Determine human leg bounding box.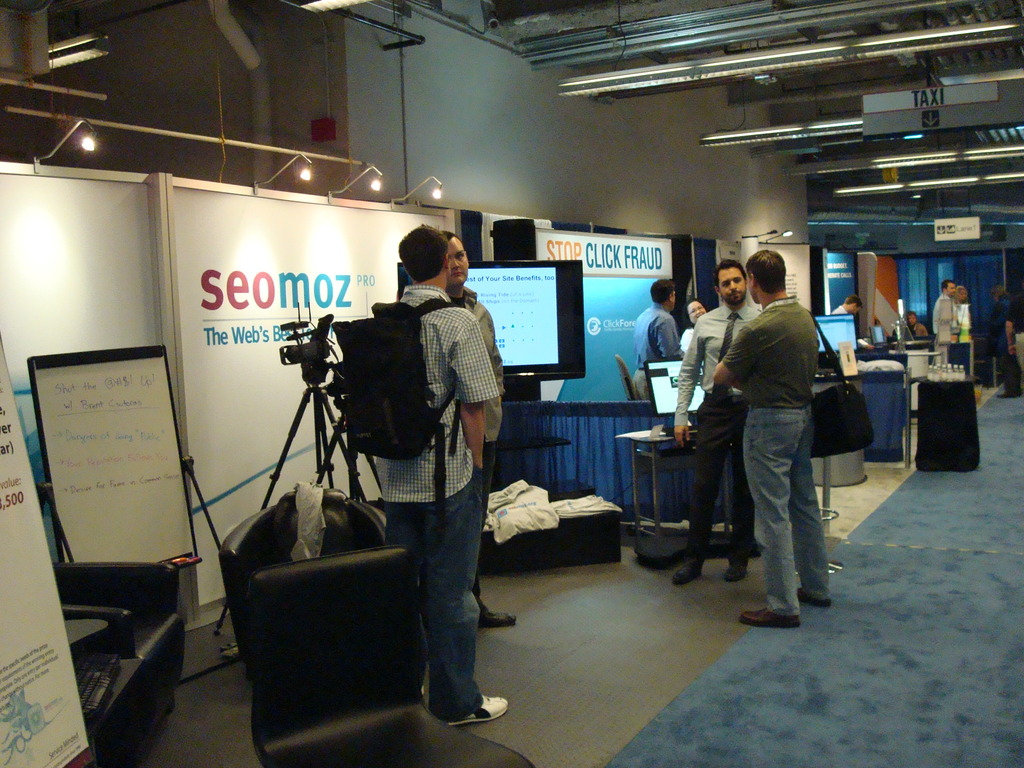
Determined: 739:403:800:627.
